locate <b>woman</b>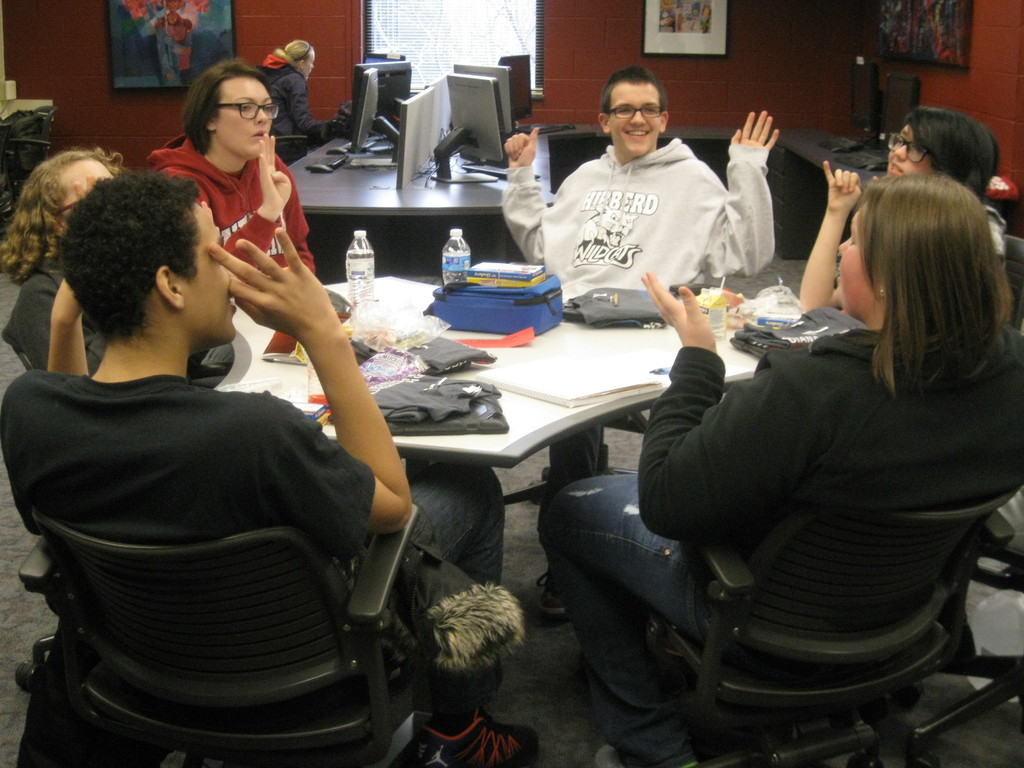
bbox(26, 131, 424, 765)
